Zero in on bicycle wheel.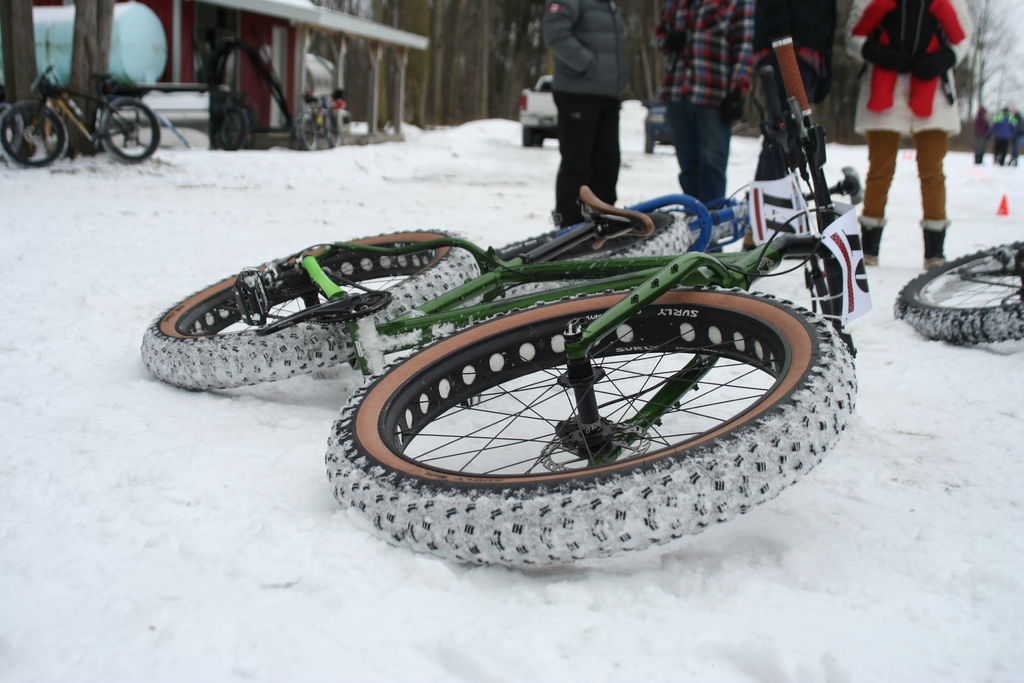
Zeroed in: (138, 226, 484, 398).
